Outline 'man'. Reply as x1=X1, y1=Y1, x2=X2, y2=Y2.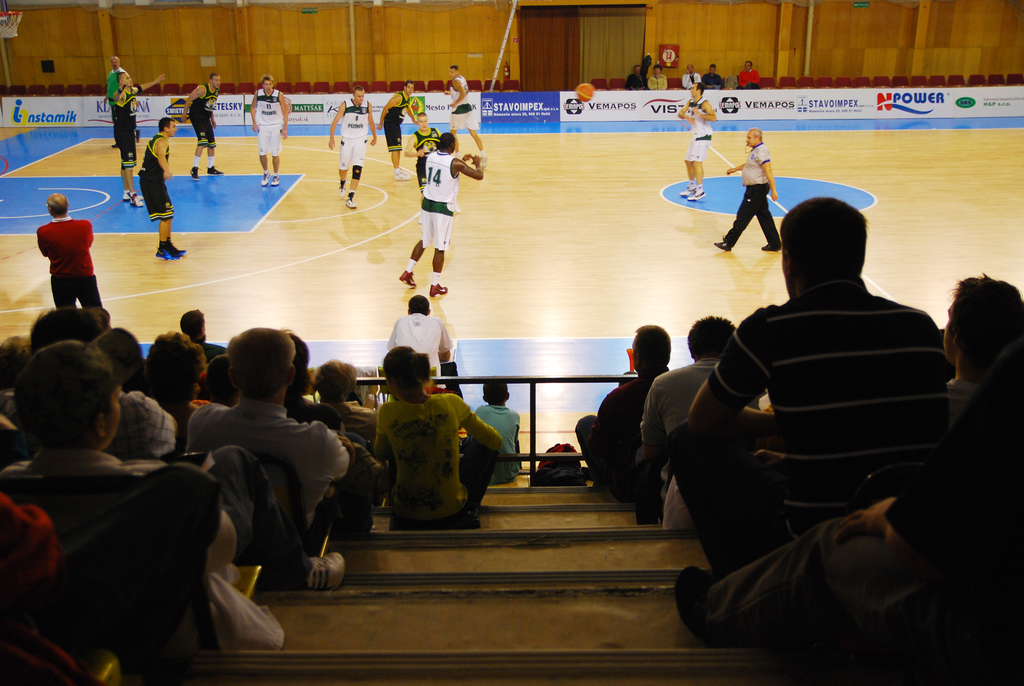
x1=0, y1=334, x2=33, y2=388.
